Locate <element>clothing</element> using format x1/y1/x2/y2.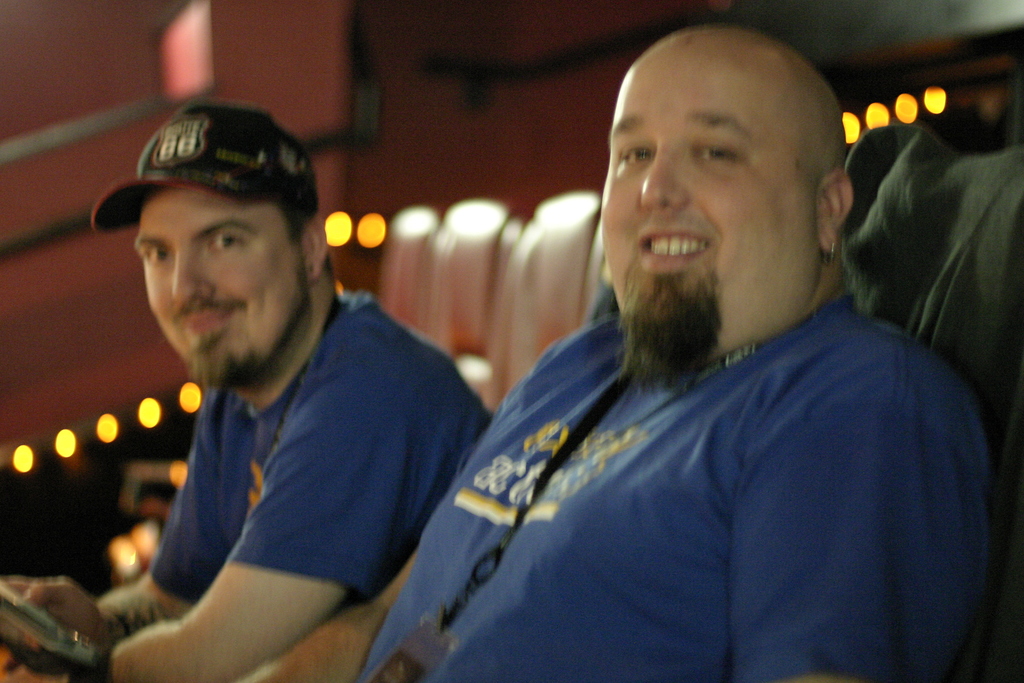
358/302/995/682.
